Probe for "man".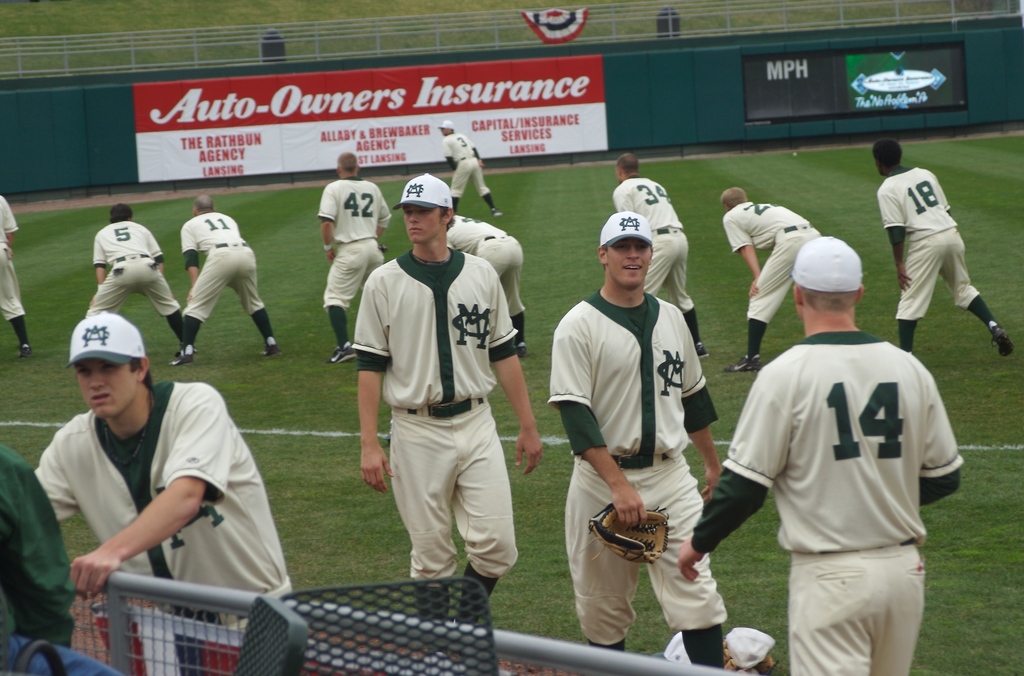
Probe result: x1=321 y1=147 x2=394 y2=367.
